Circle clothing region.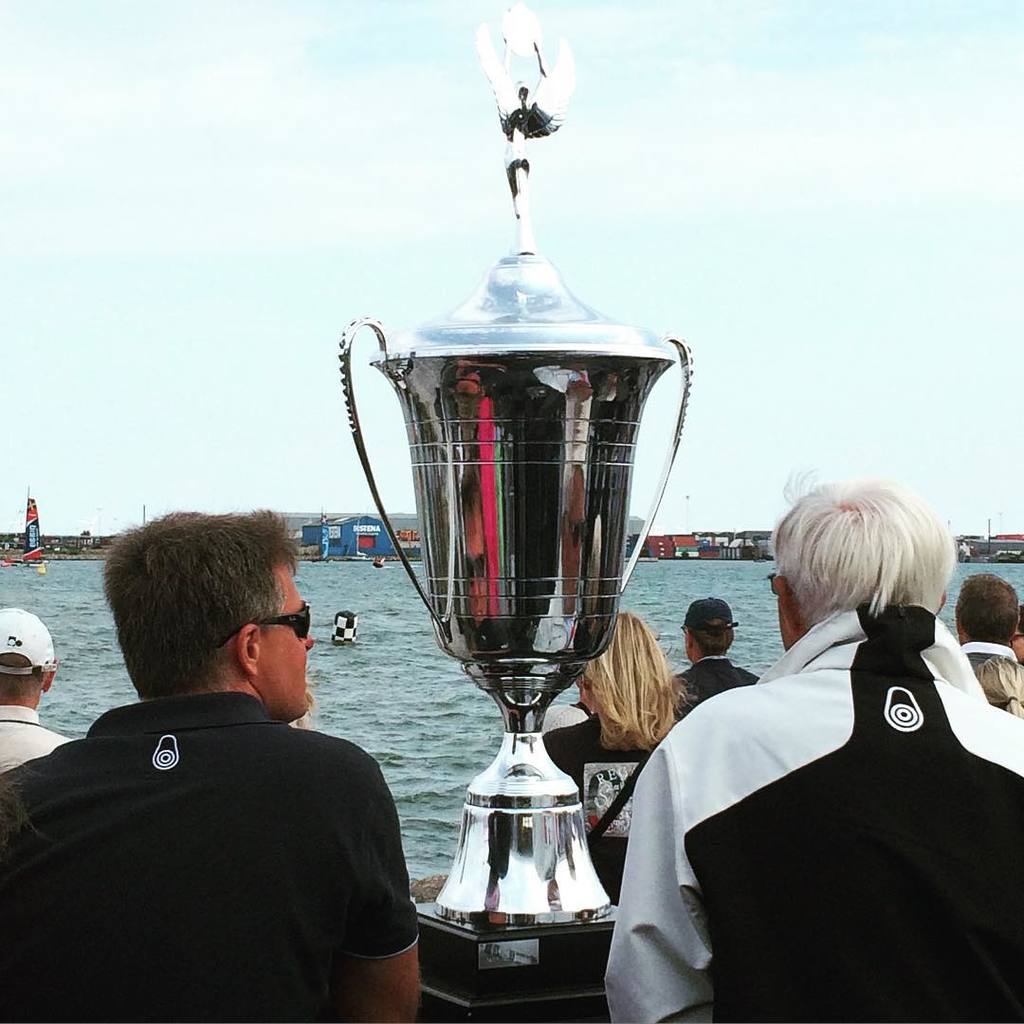
Region: (left=0, top=694, right=417, bottom=1023).
